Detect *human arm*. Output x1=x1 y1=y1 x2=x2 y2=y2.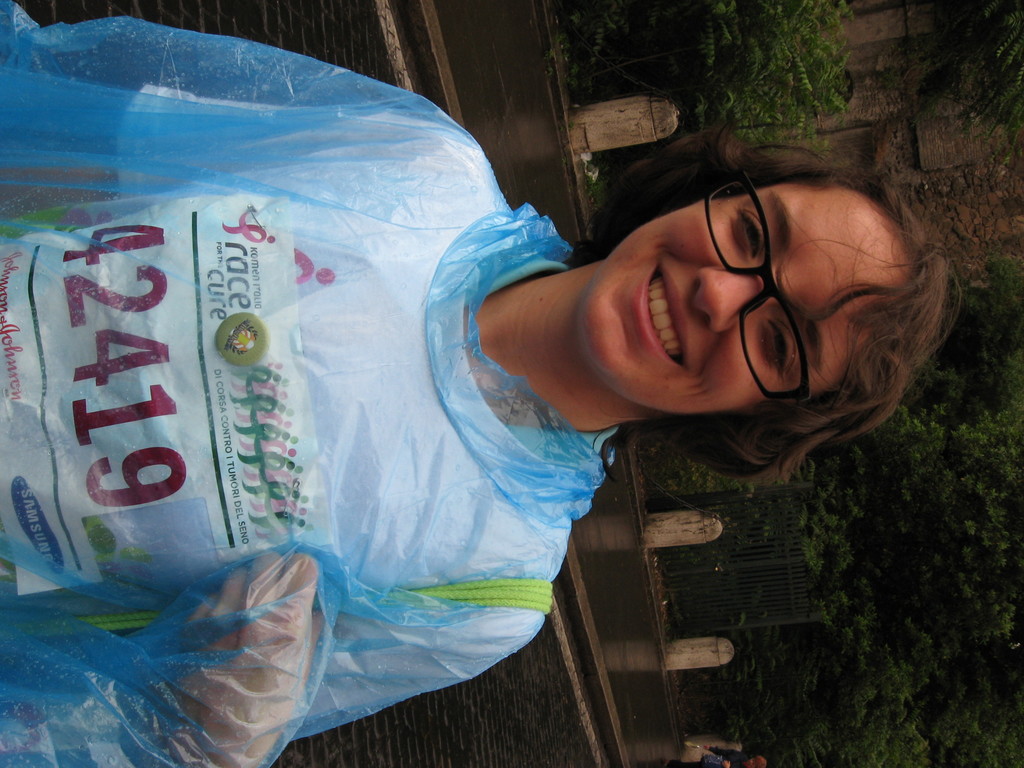
x1=0 y1=550 x2=541 y2=767.
